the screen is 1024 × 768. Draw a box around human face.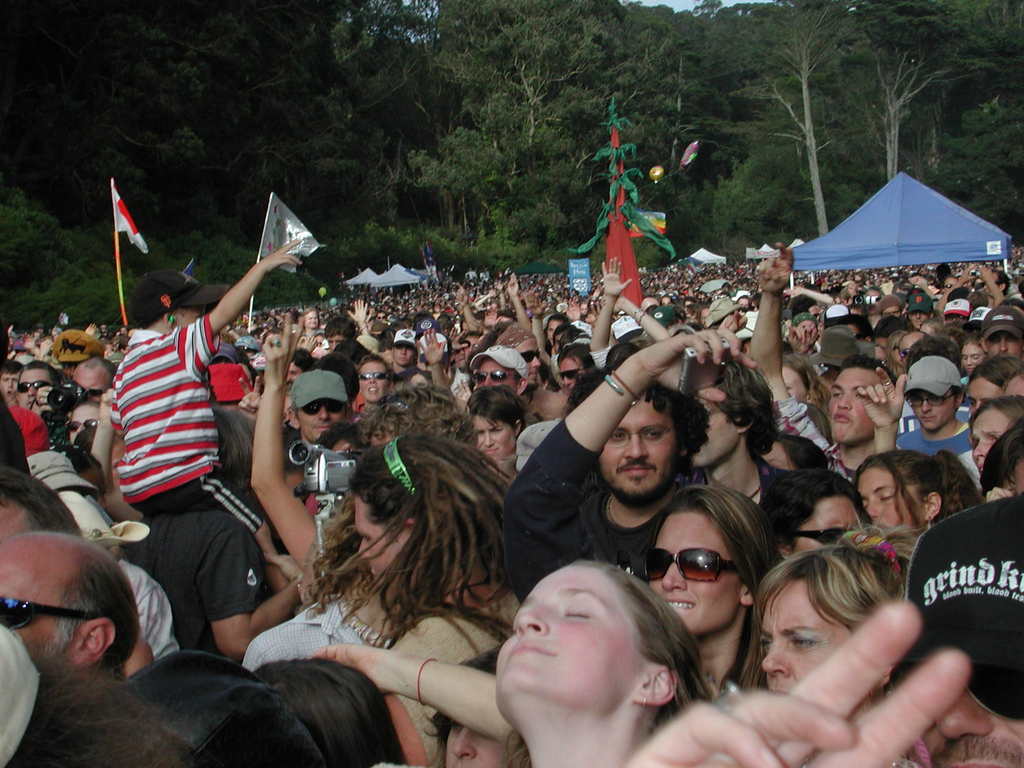
left=651, top=516, right=740, bottom=634.
